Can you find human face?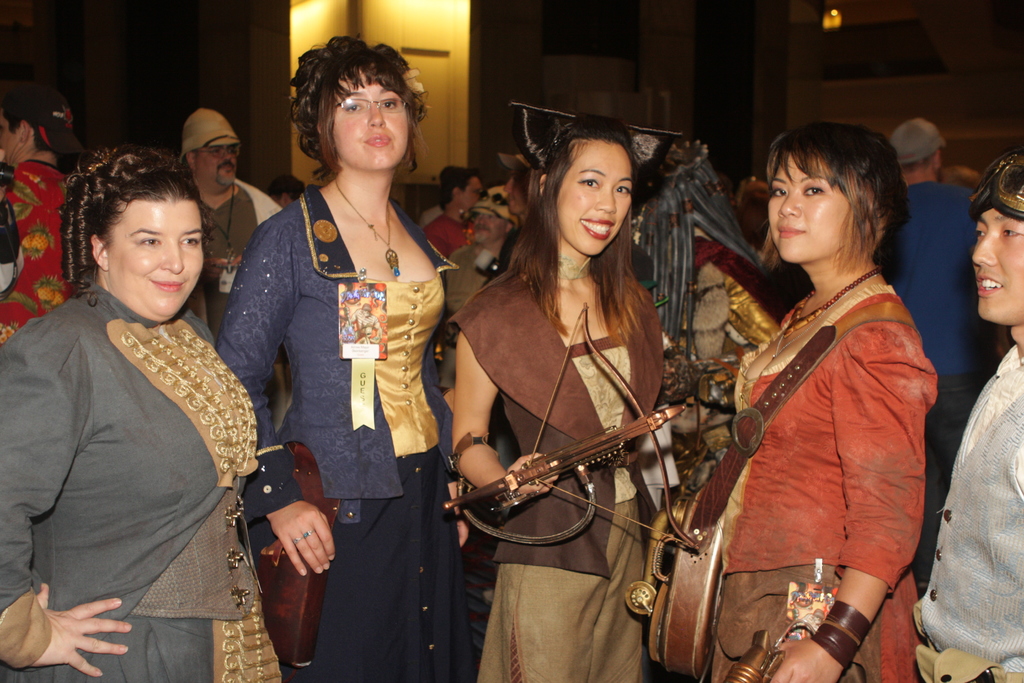
Yes, bounding box: [x1=339, y1=76, x2=408, y2=172].
